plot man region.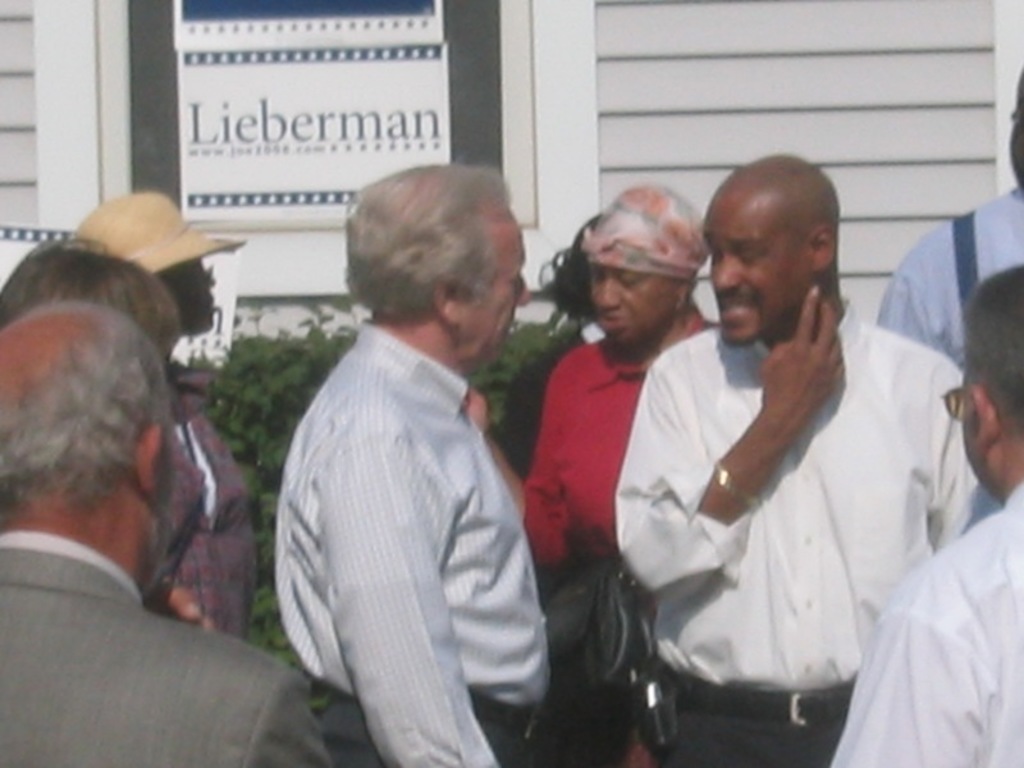
Plotted at bbox=[609, 148, 988, 767].
